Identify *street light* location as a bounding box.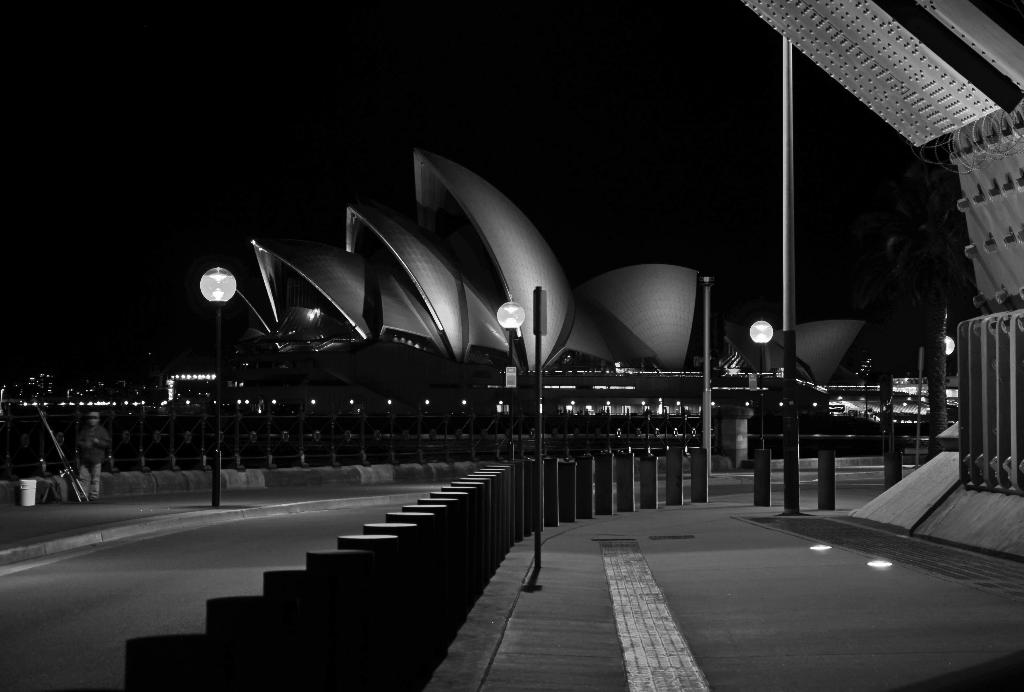
491, 295, 528, 385.
